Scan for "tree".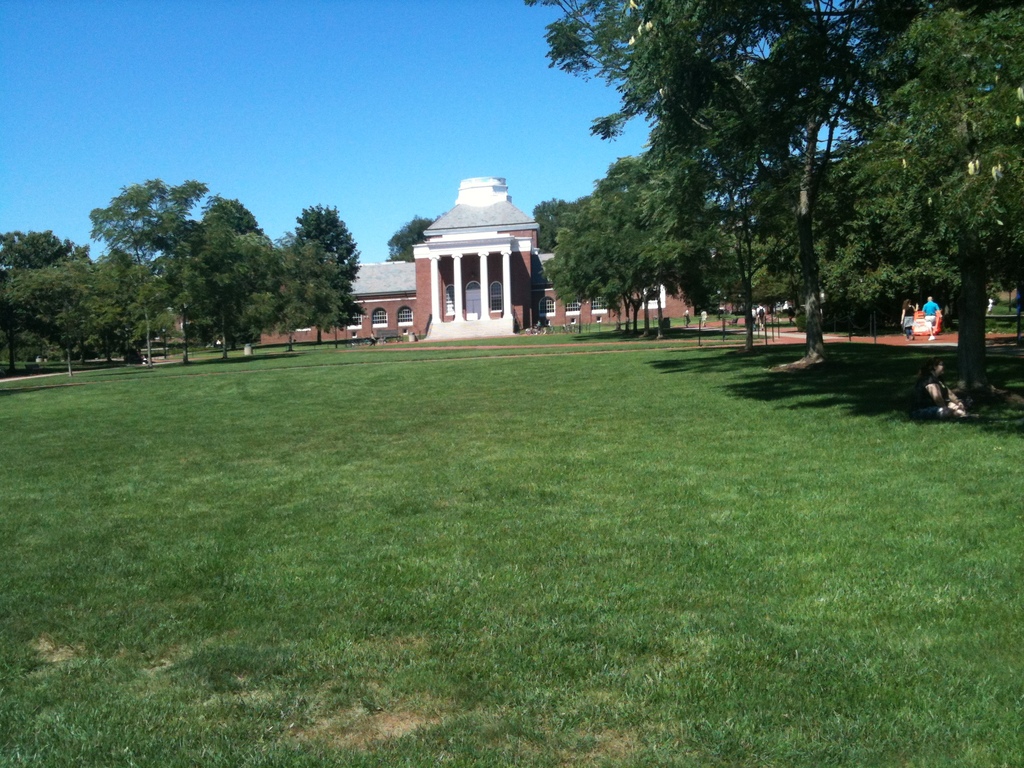
Scan result: detection(280, 202, 353, 348).
